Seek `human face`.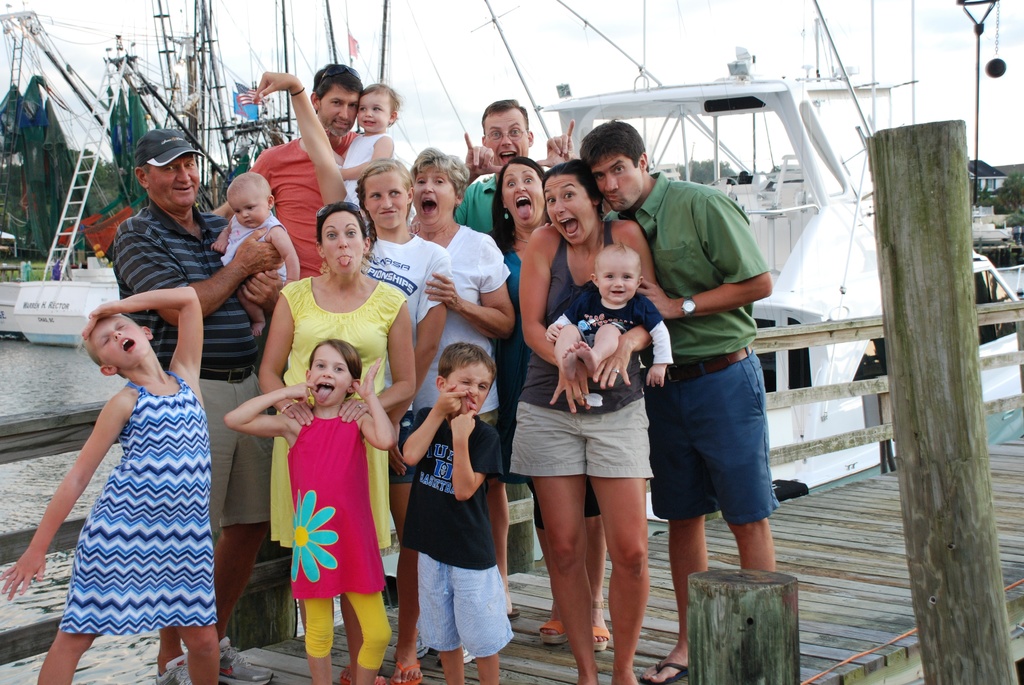
x1=155 y1=150 x2=199 y2=205.
